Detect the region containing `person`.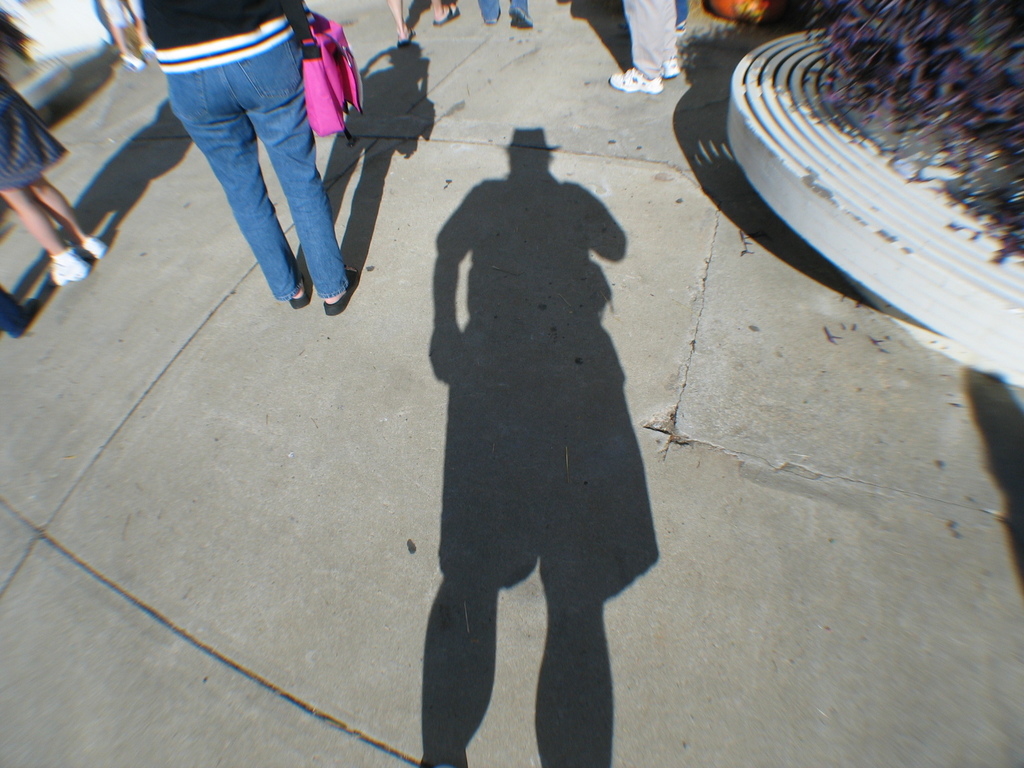
detection(477, 0, 536, 28).
